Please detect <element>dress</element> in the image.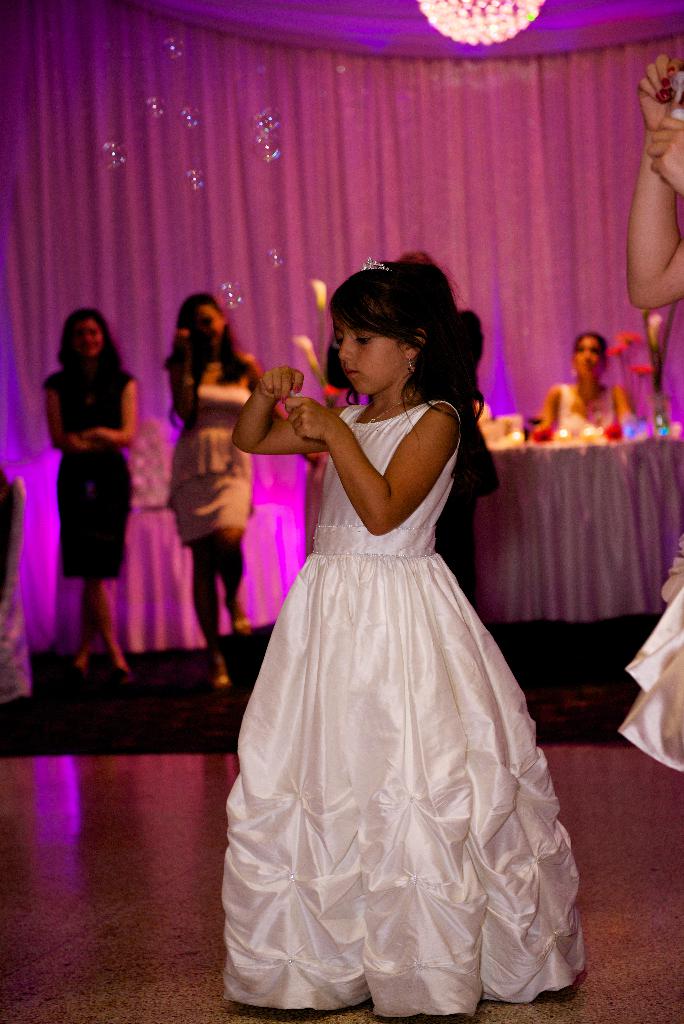
617, 500, 683, 771.
